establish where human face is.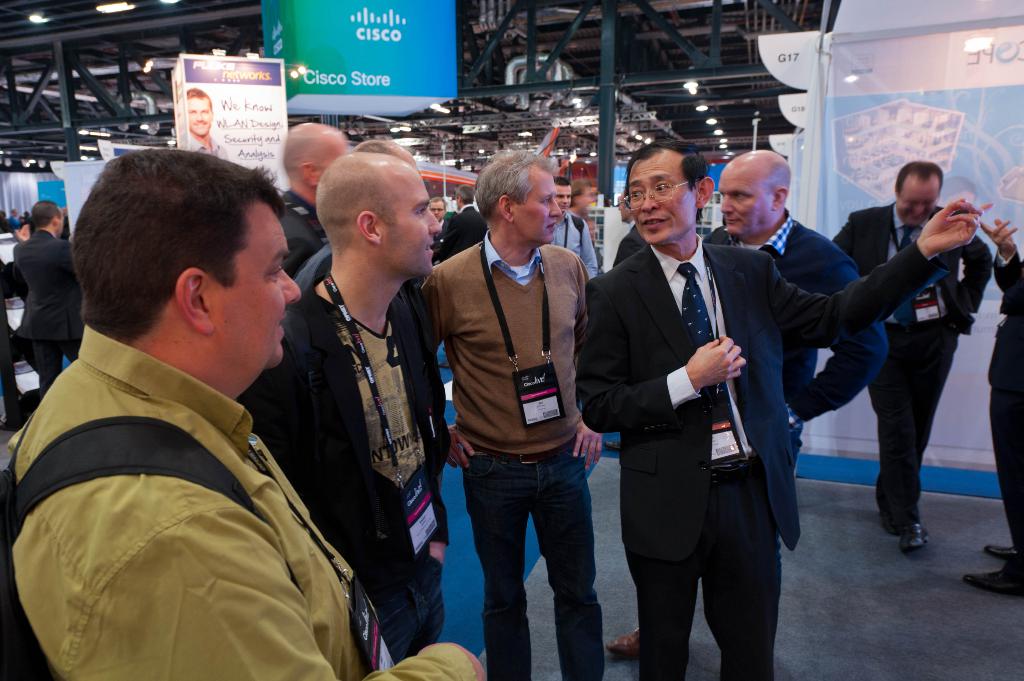
Established at detection(619, 160, 698, 246).
